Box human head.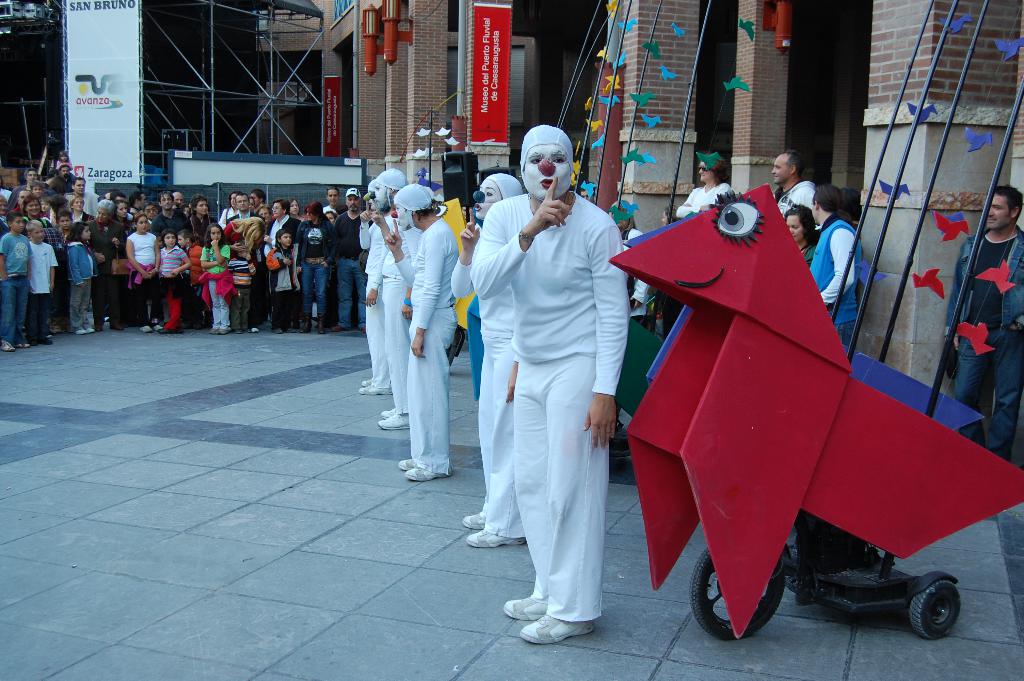
[157,193,174,211].
